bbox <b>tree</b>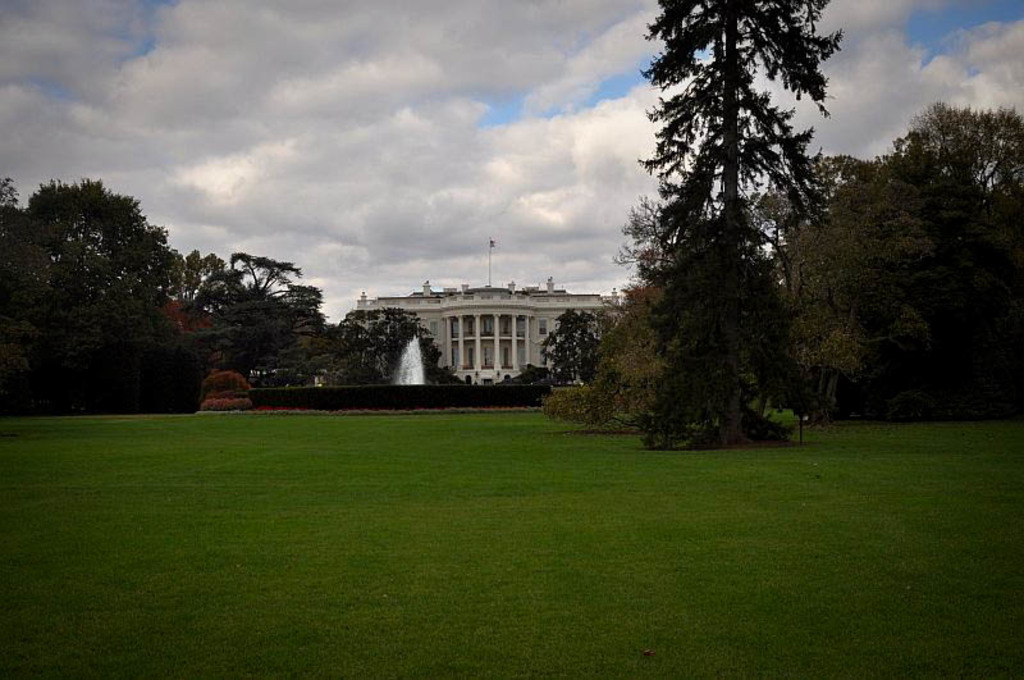
<box>758,96,1023,424</box>
